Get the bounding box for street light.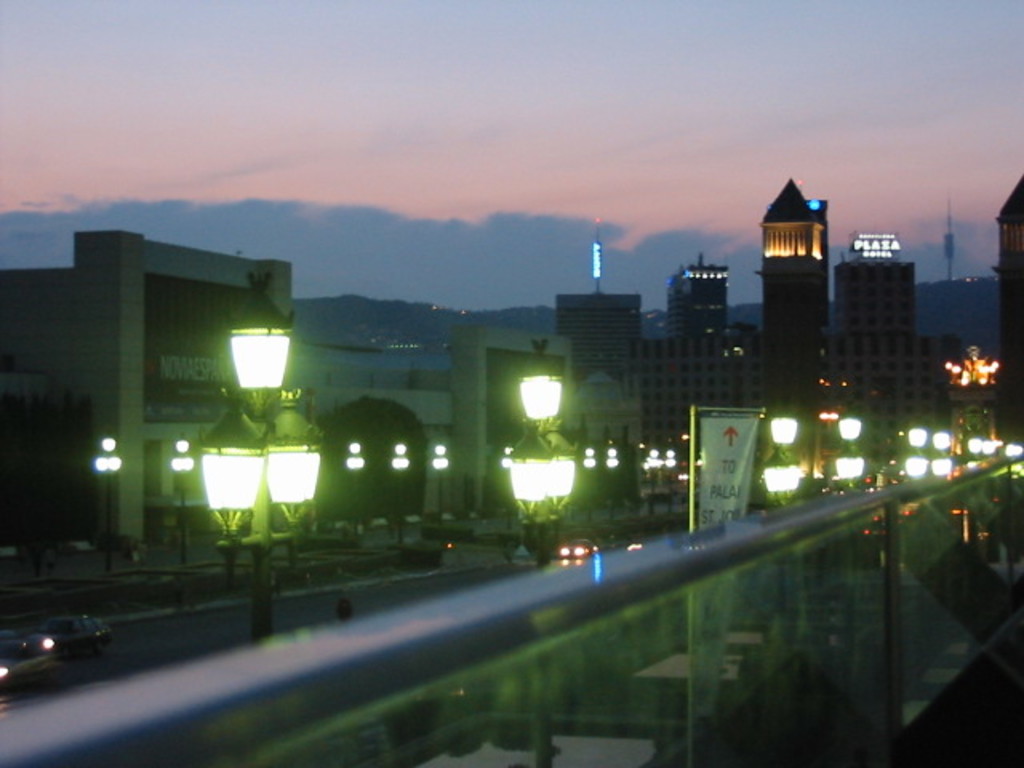
left=582, top=445, right=594, bottom=520.
